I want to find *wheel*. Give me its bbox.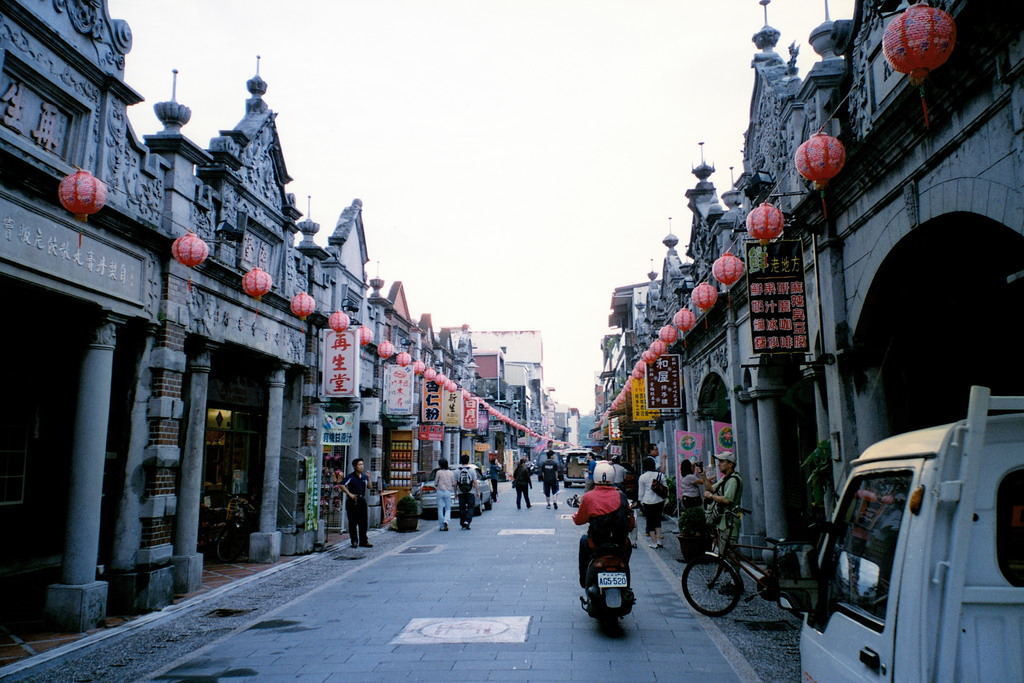
(596, 592, 621, 634).
